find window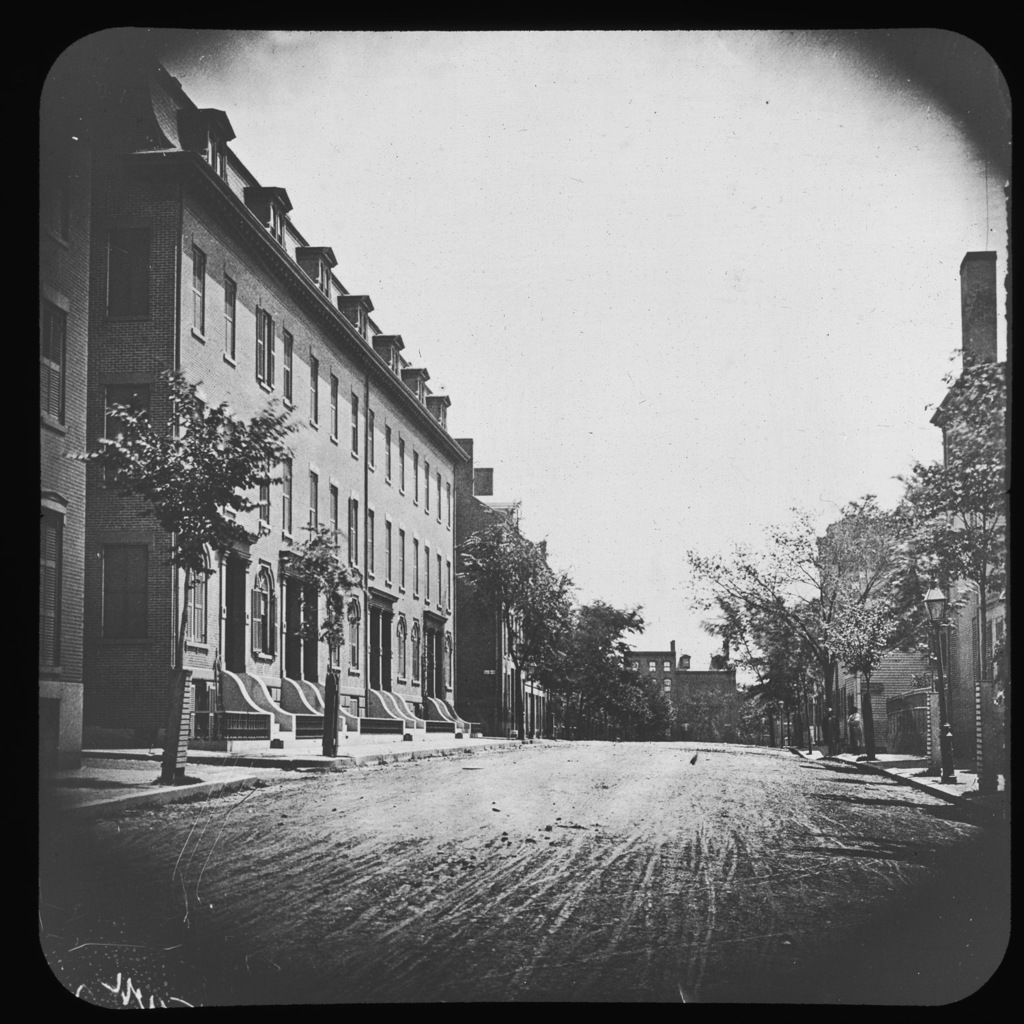
bbox=[327, 373, 337, 442]
